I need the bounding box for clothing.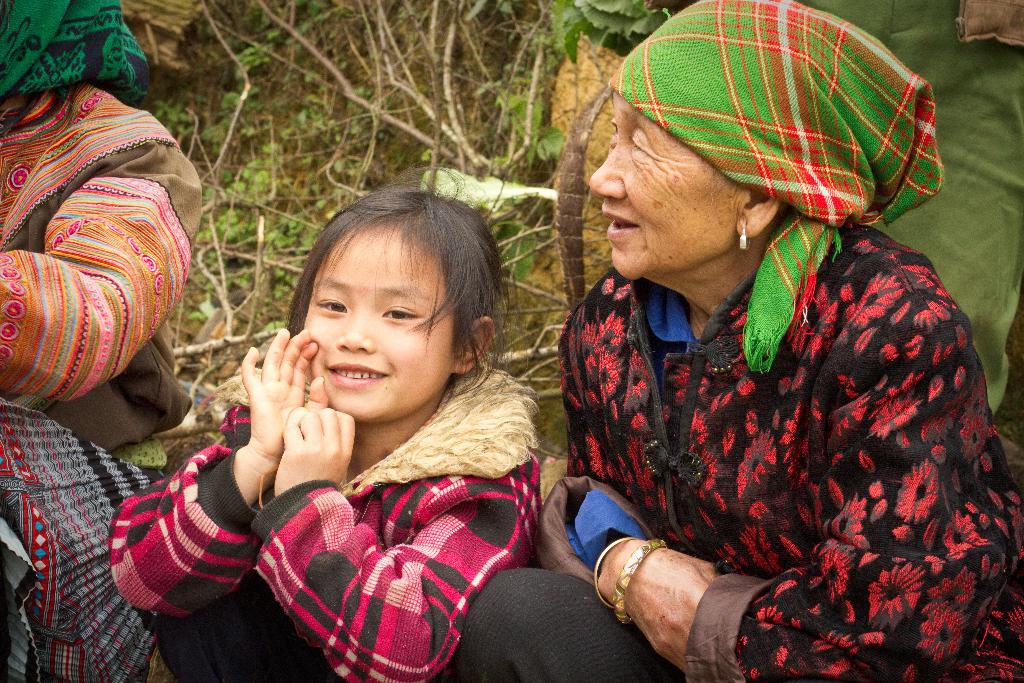
Here it is: rect(111, 364, 558, 682).
